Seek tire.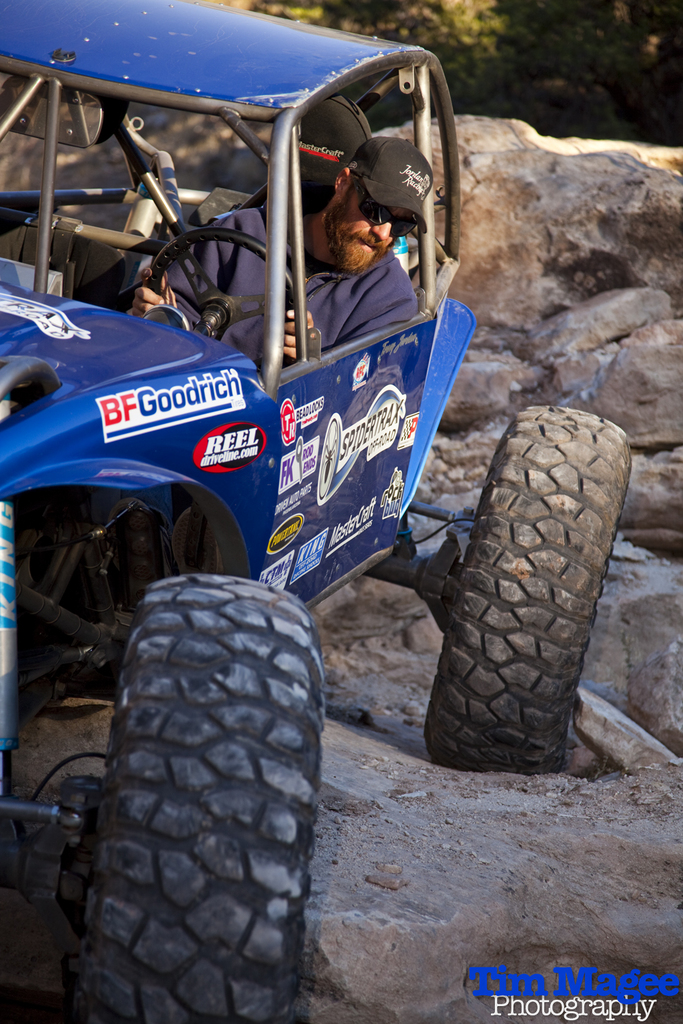
[50, 569, 327, 1023].
